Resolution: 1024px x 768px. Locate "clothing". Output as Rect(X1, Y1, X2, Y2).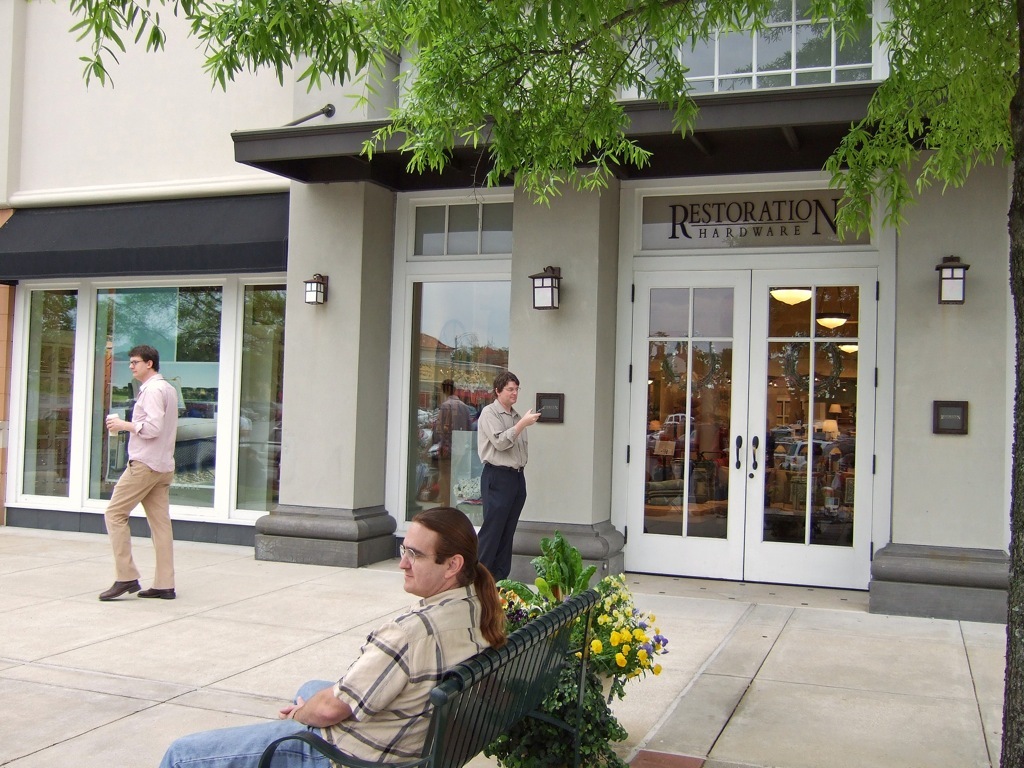
Rect(471, 466, 531, 578).
